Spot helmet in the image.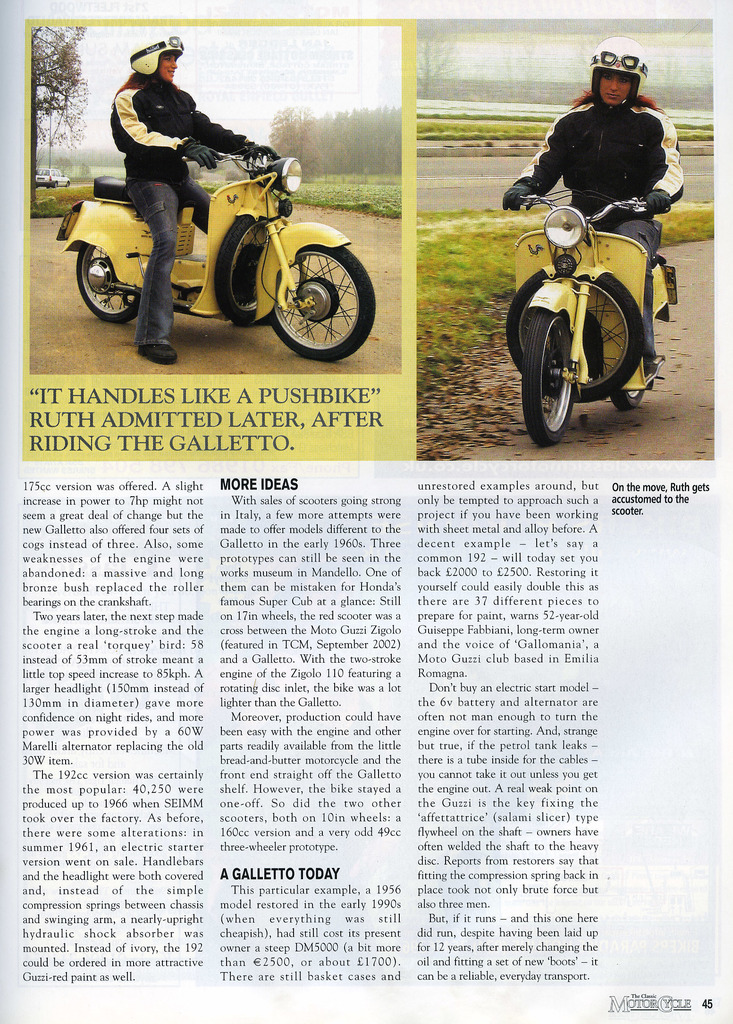
helmet found at pyautogui.locateOnScreen(589, 38, 650, 111).
